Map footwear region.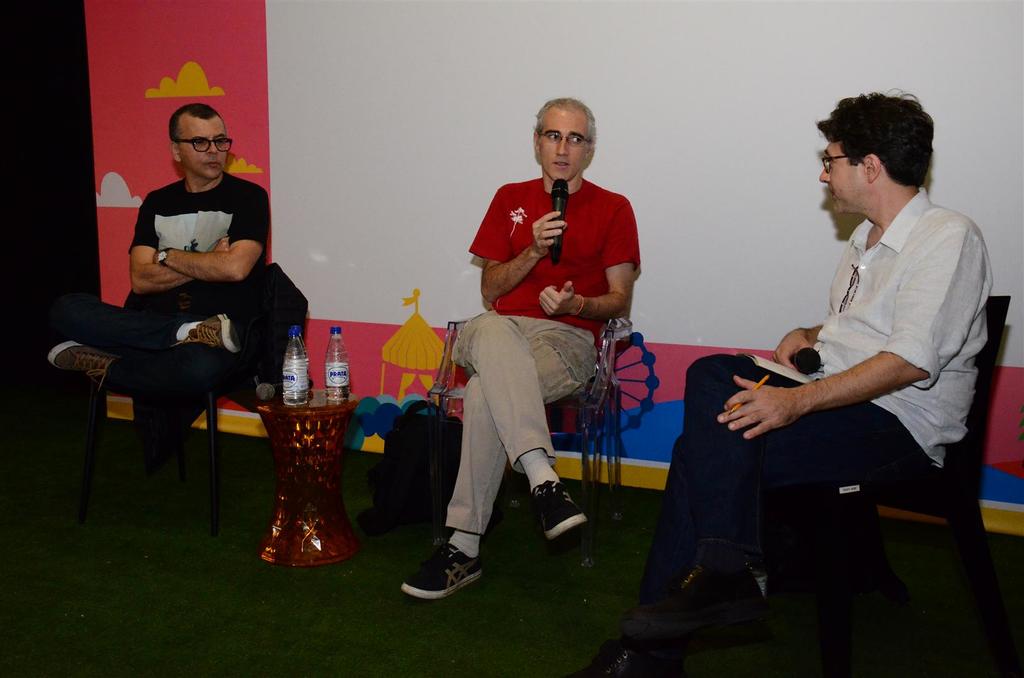
Mapped to l=531, t=484, r=583, b=541.
